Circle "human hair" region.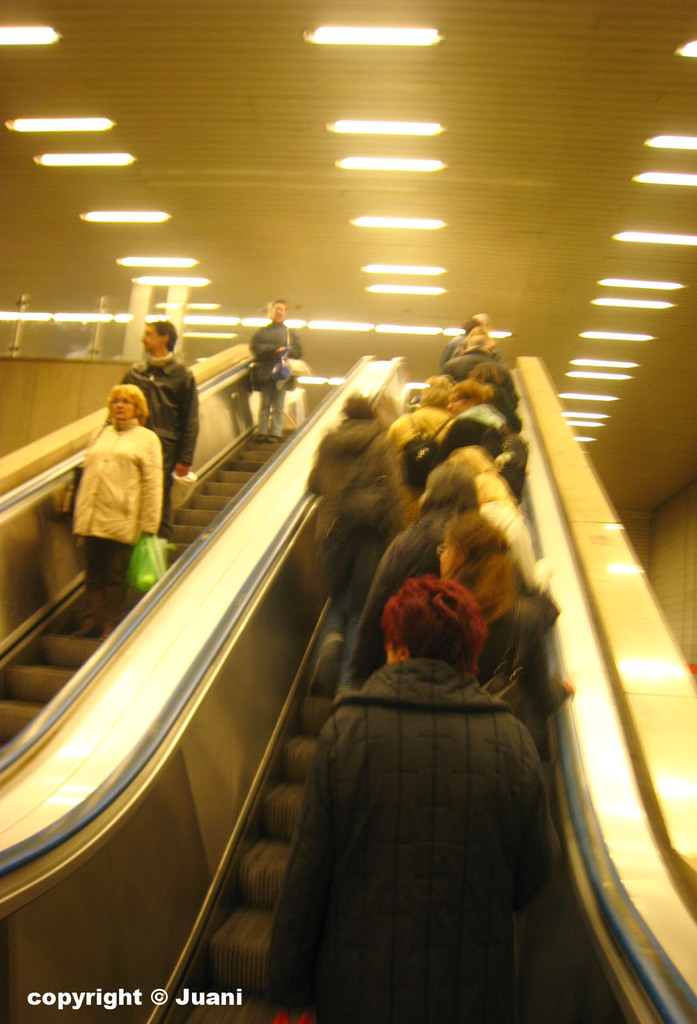
Region: 145 317 179 350.
